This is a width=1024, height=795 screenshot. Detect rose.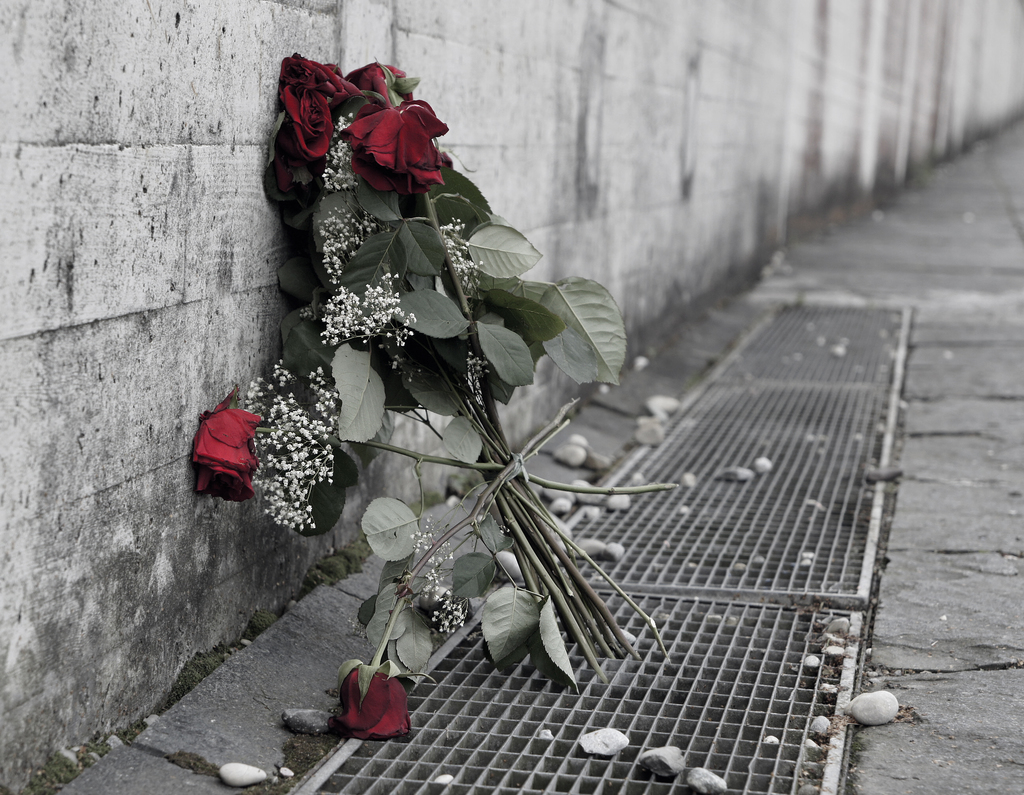
326/662/406/742.
